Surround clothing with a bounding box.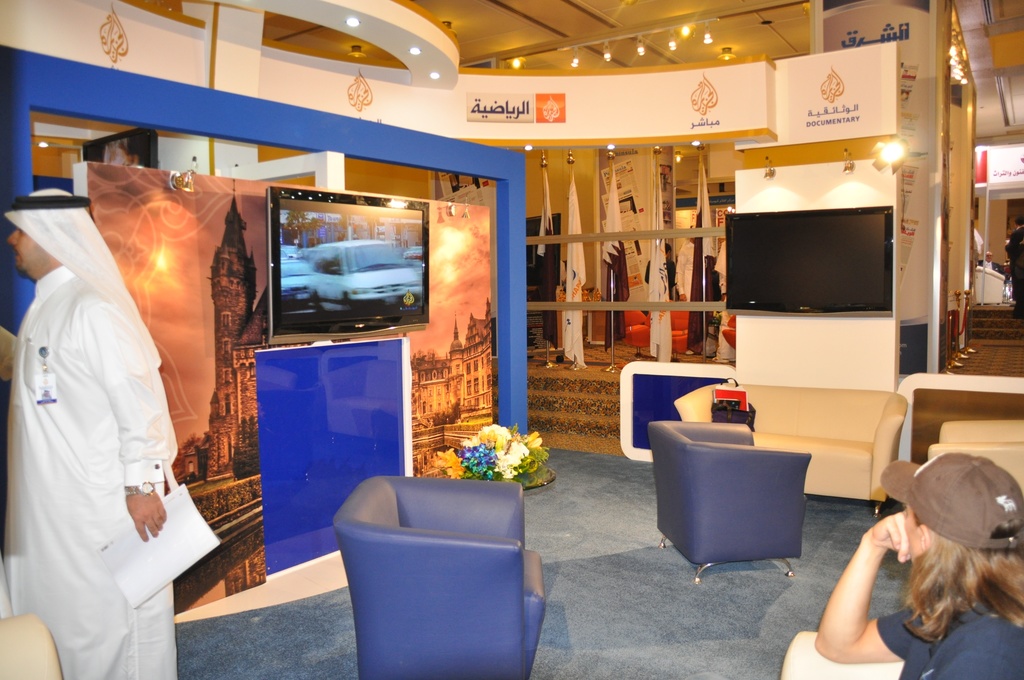
<box>874,592,1023,679</box>.
